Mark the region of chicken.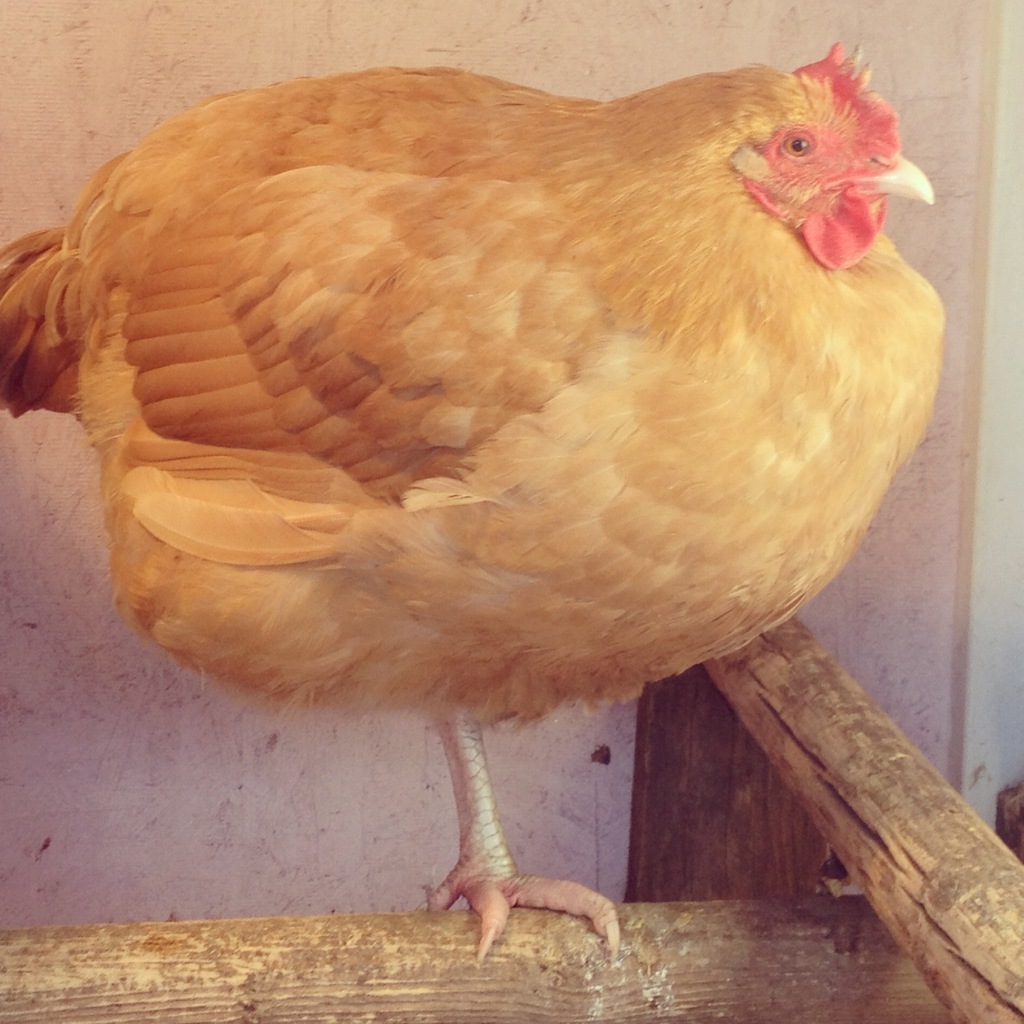
Region: locate(34, 37, 977, 951).
